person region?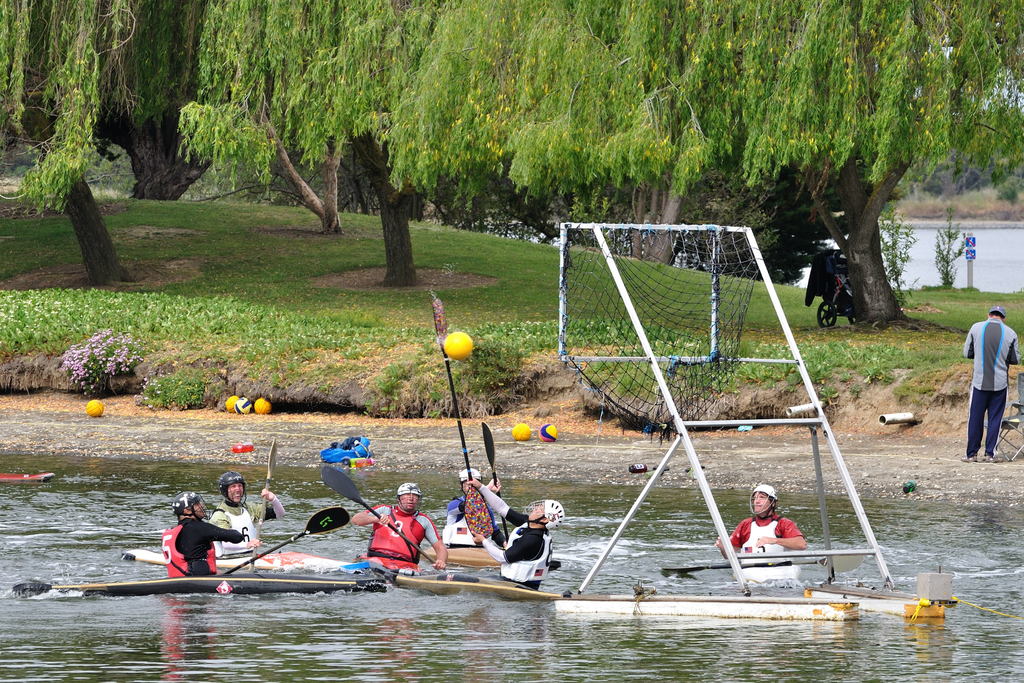
(x1=436, y1=464, x2=506, y2=548)
